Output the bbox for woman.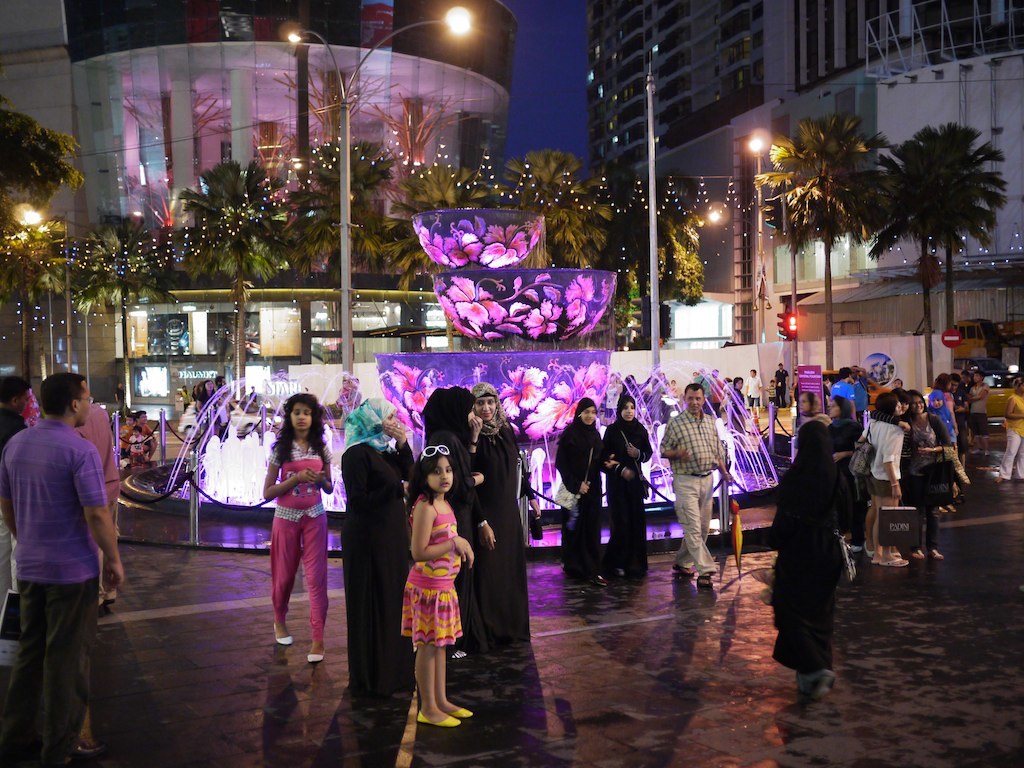
552:396:602:581.
